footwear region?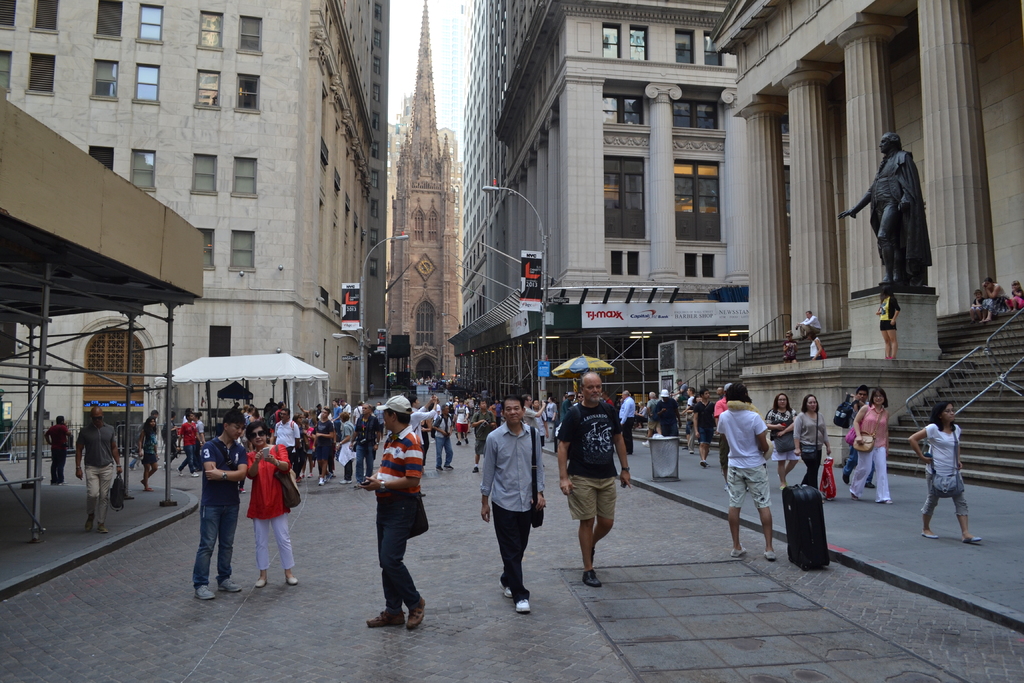
region(192, 473, 197, 475)
